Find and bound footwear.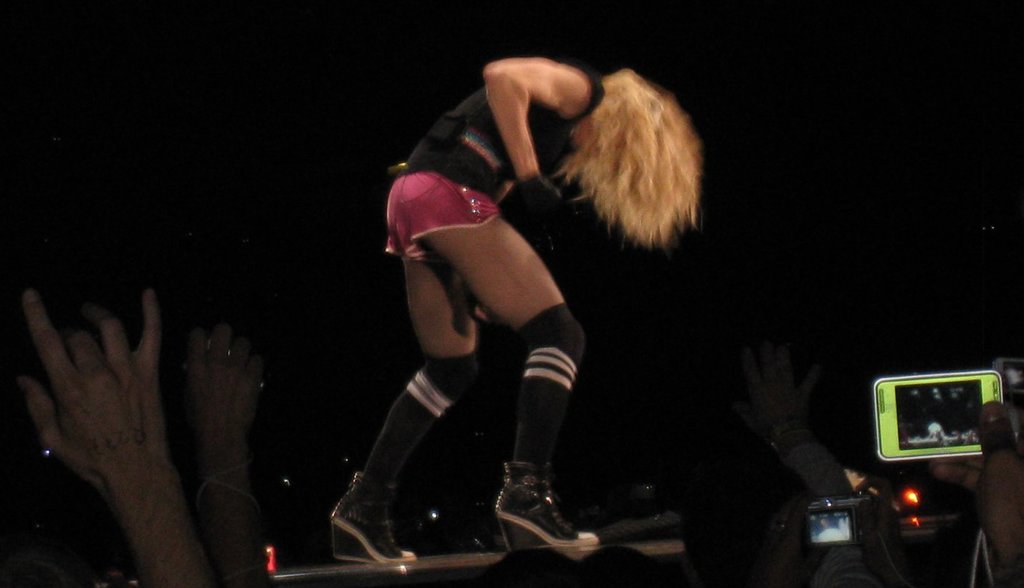
Bound: x1=330 y1=474 x2=418 y2=567.
